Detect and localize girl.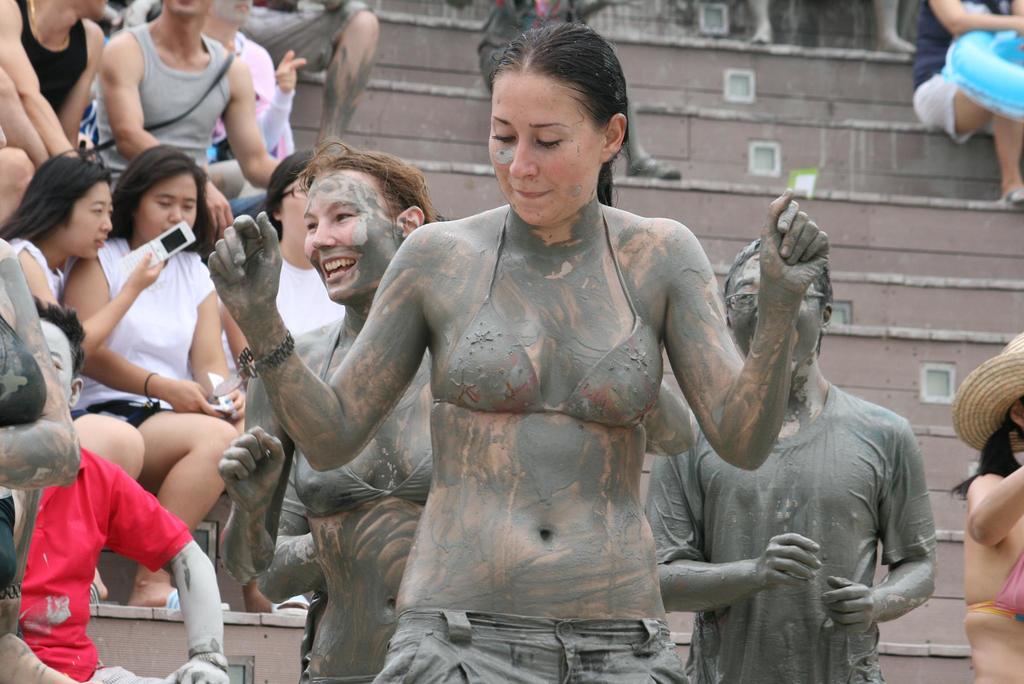
Localized at (204,22,829,683).
